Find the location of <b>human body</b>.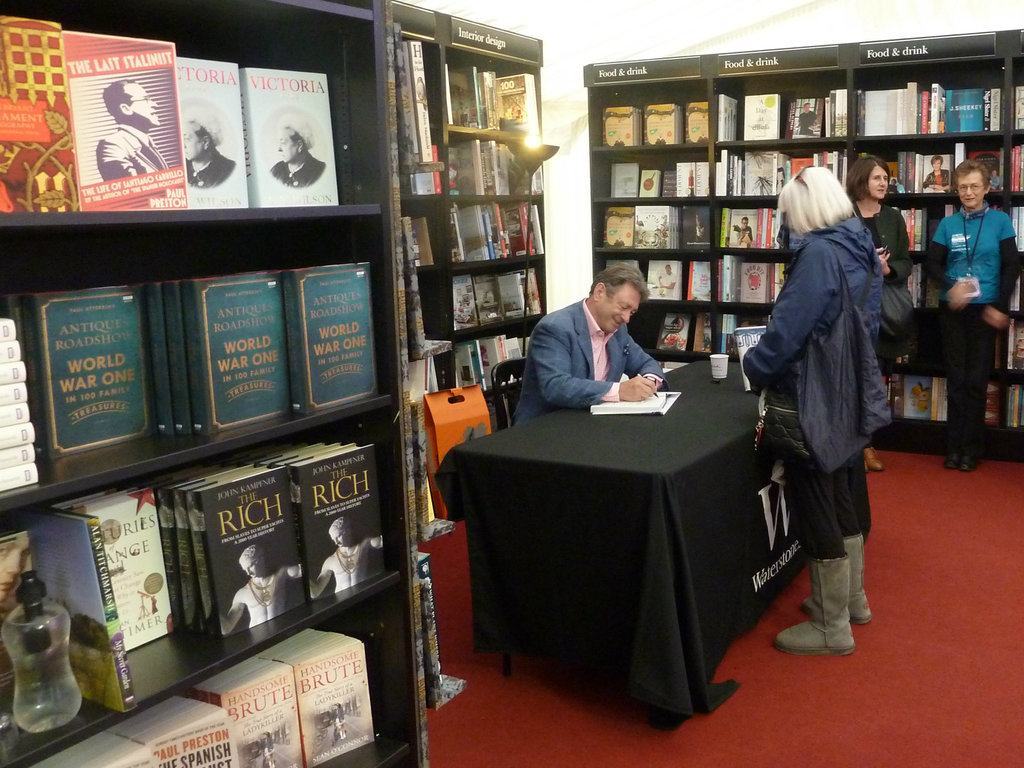
Location: <bbox>923, 160, 1023, 479</bbox>.
